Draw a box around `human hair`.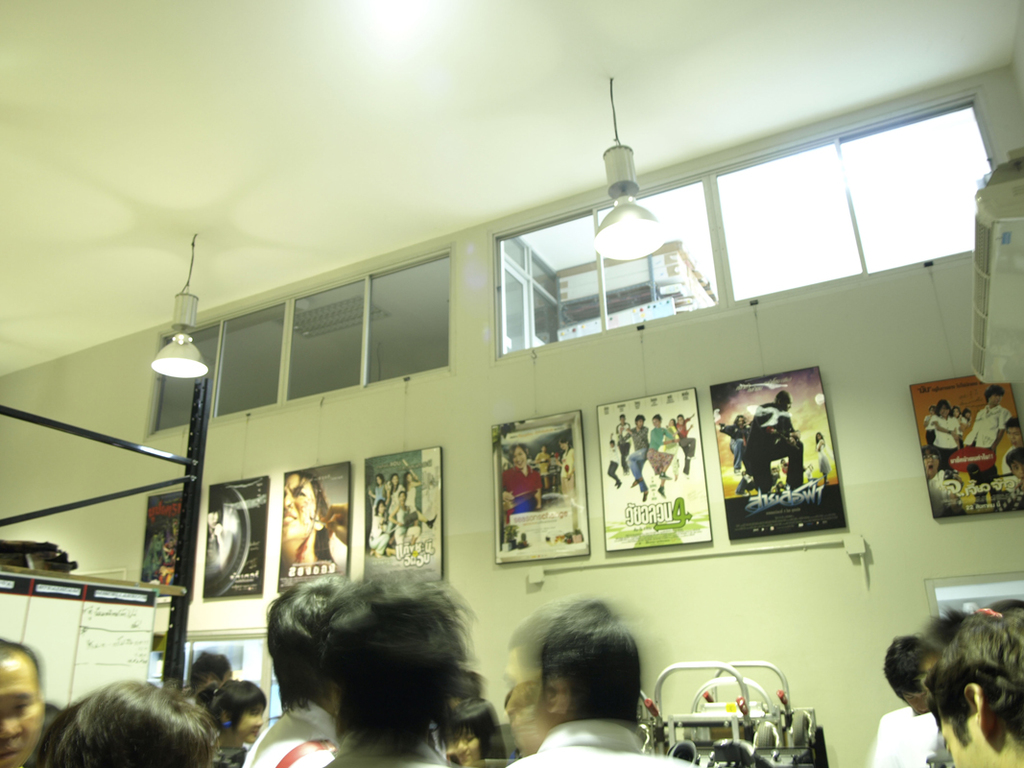
l=210, t=684, r=261, b=728.
